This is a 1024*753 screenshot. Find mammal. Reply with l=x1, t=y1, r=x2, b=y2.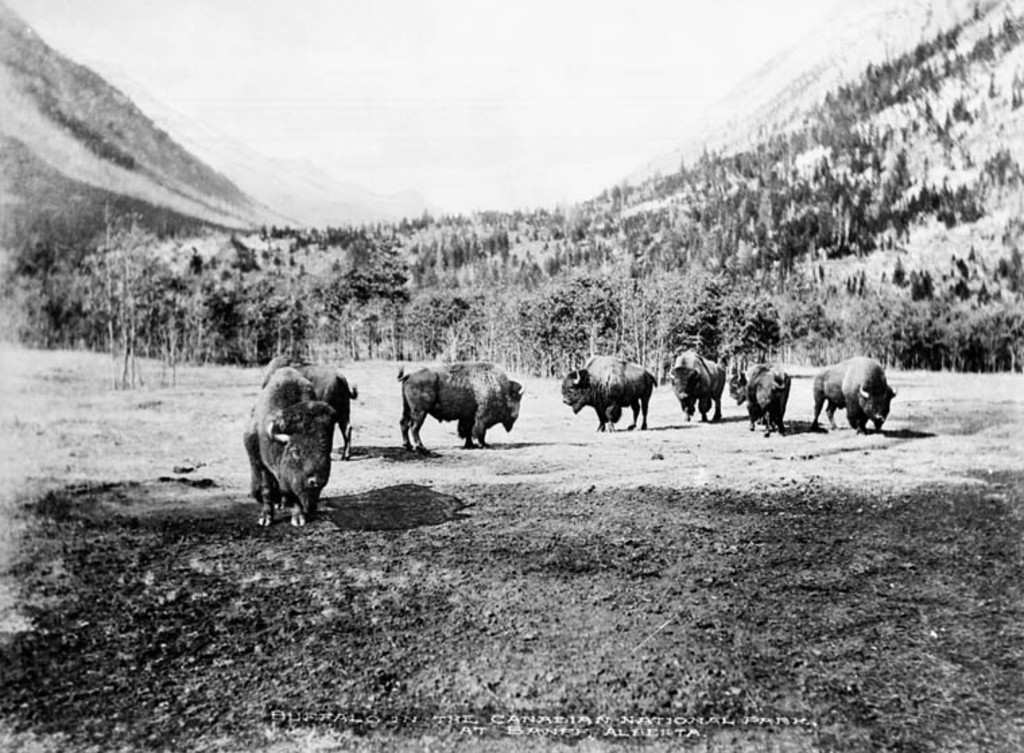
l=814, t=357, r=900, b=432.
